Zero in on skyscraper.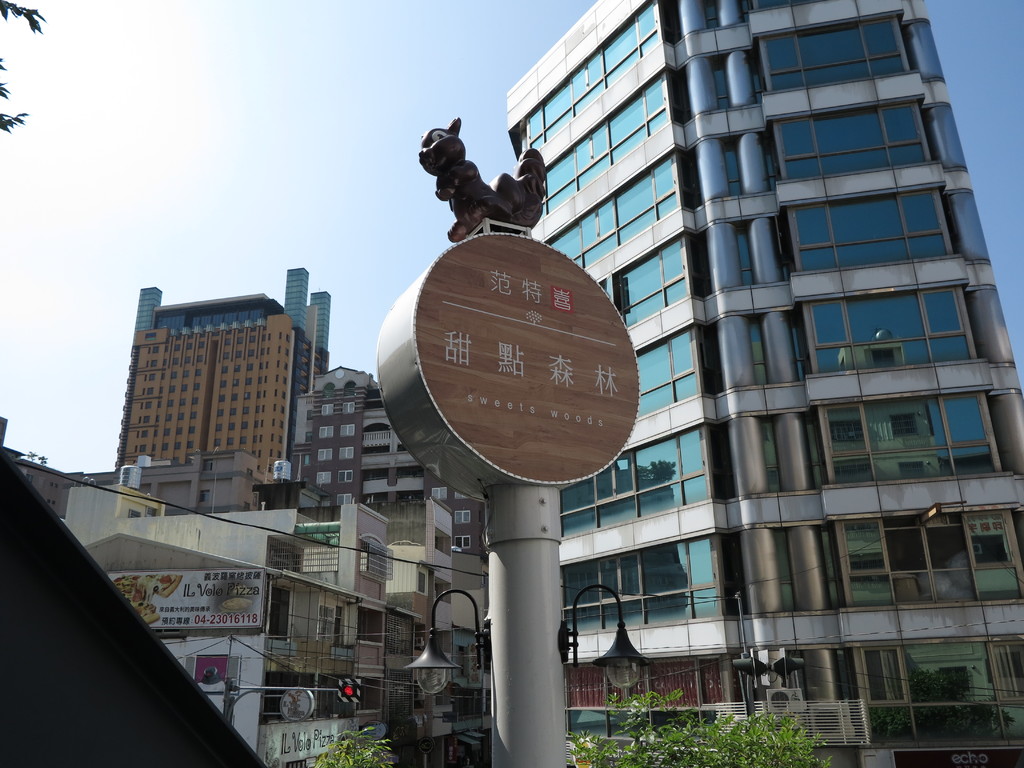
Zeroed in: pyautogui.locateOnScreen(495, 0, 1023, 767).
